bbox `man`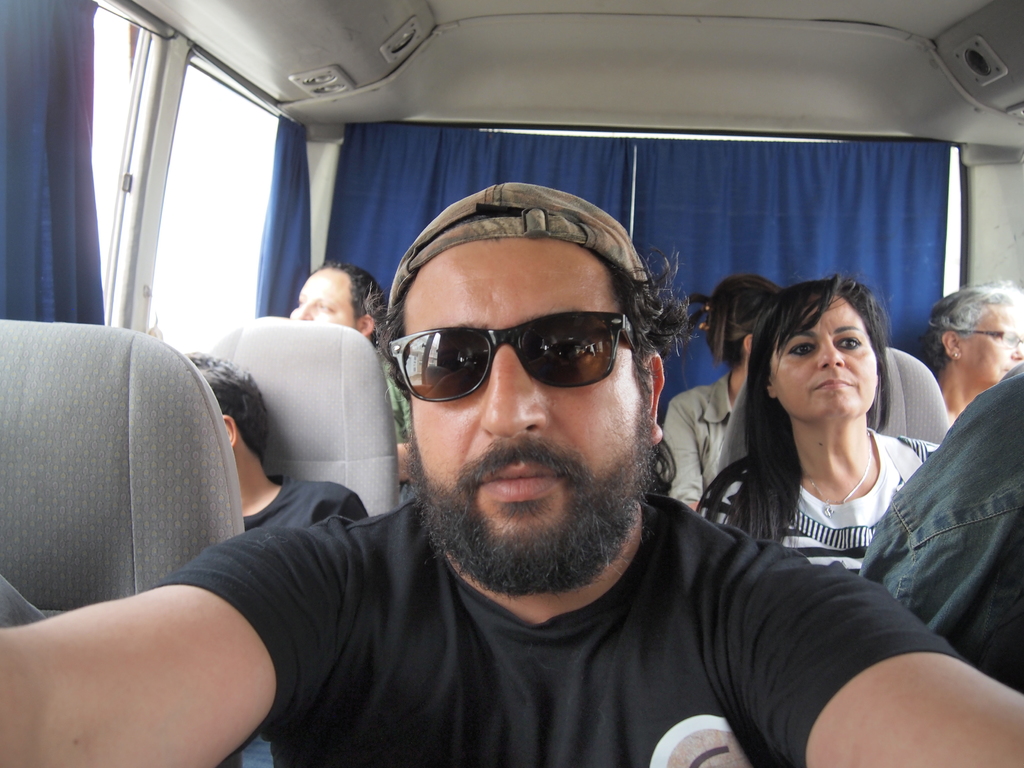
<box>0,182,1023,767</box>
